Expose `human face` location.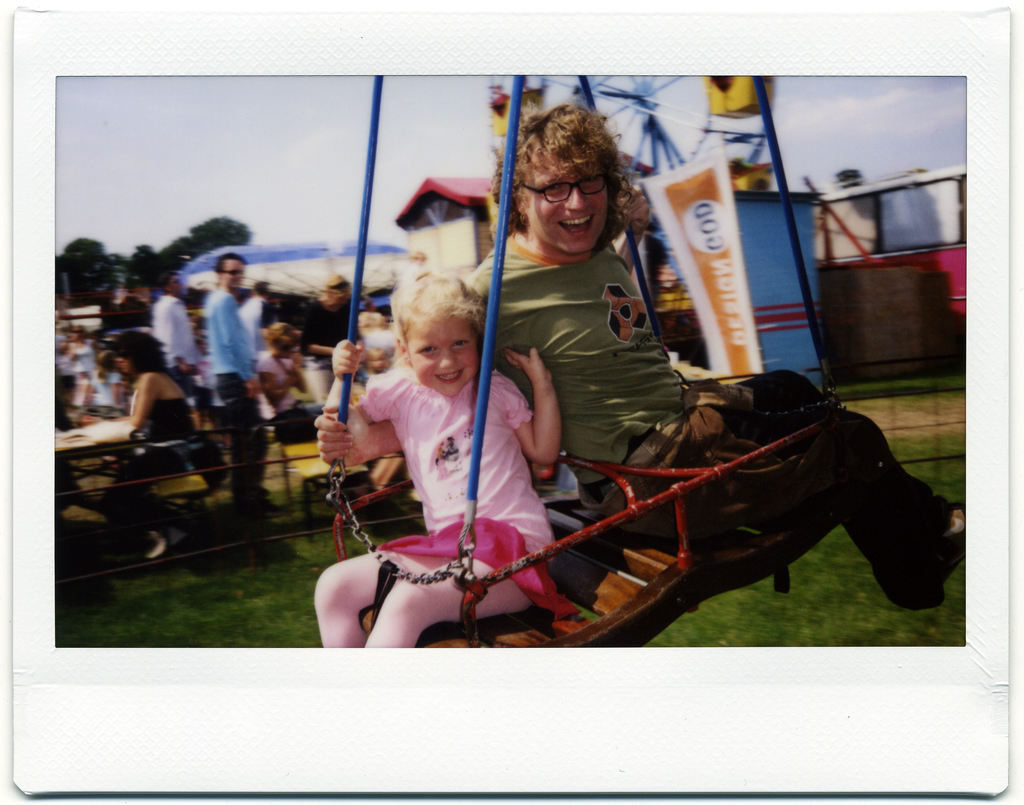
Exposed at (left=528, top=141, right=608, bottom=255).
